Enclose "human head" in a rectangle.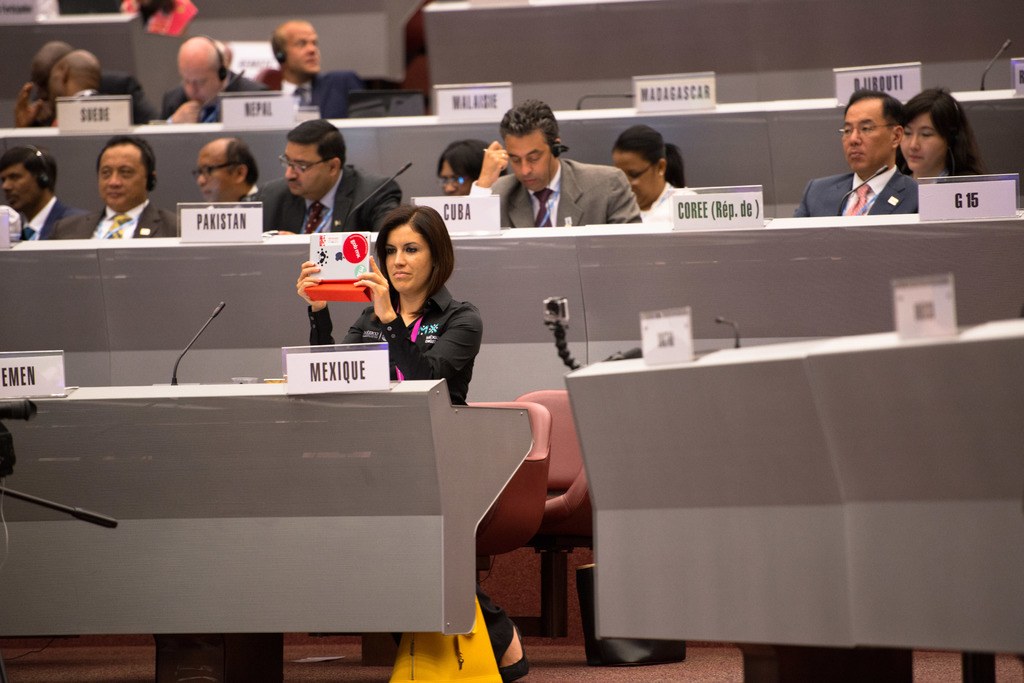
(x1=845, y1=93, x2=902, y2=175).
